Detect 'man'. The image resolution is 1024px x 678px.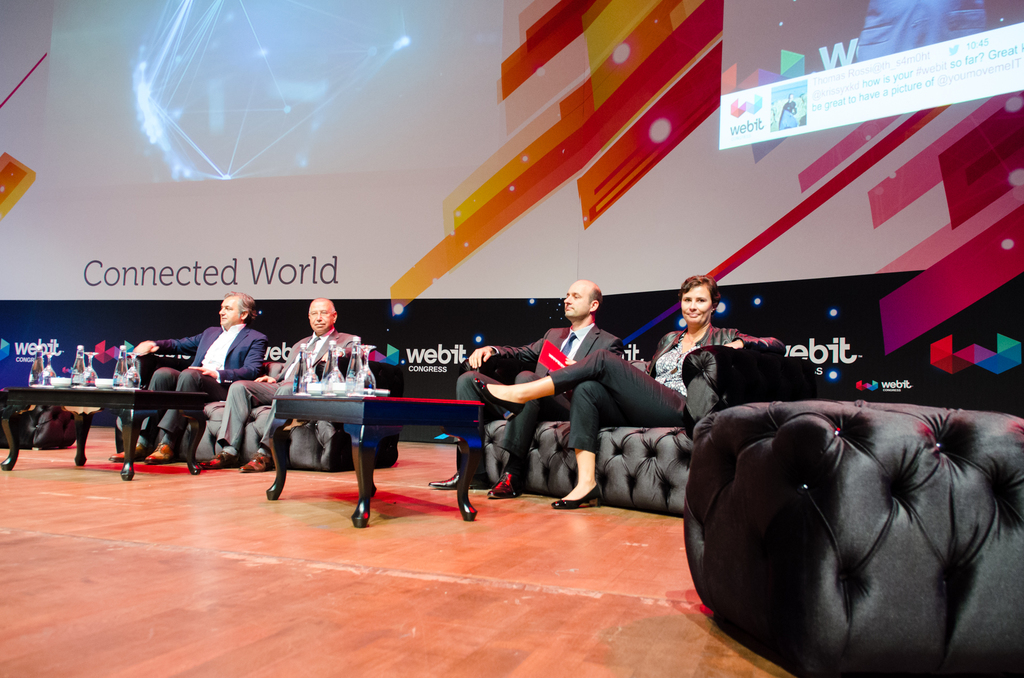
107,289,270,465.
